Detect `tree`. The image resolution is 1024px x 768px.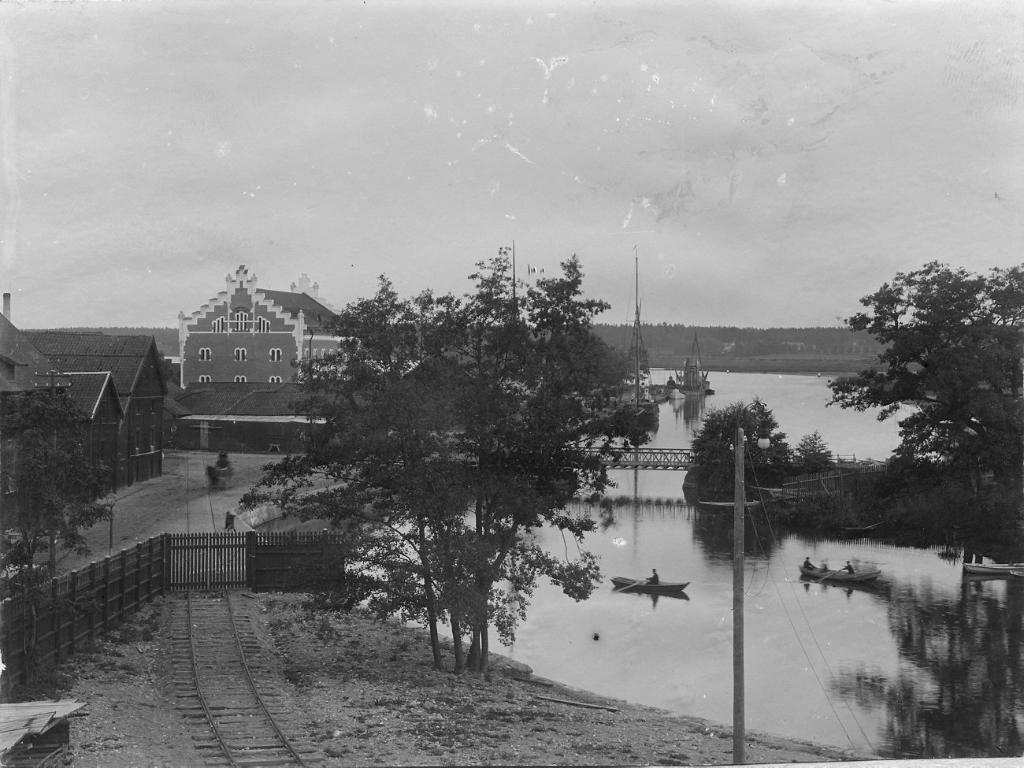
<box>800,428,838,469</box>.
